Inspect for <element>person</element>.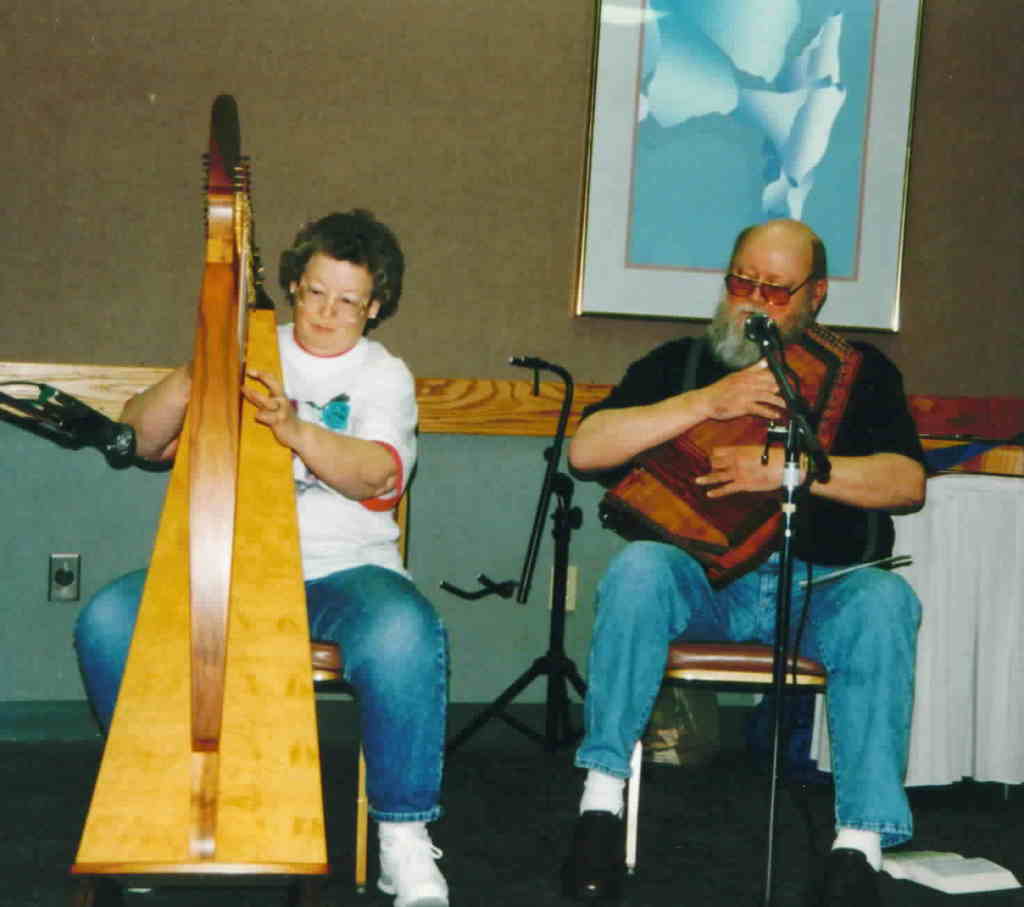
Inspection: l=70, t=202, r=457, b=906.
